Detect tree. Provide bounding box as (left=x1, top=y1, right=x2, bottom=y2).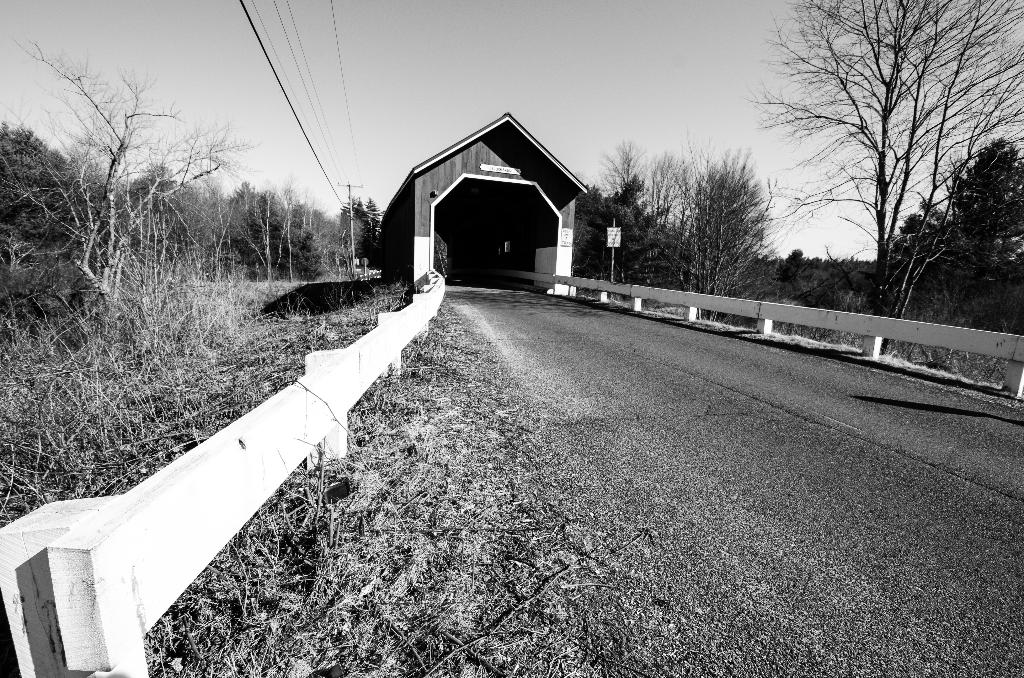
(left=582, top=144, right=746, bottom=303).
